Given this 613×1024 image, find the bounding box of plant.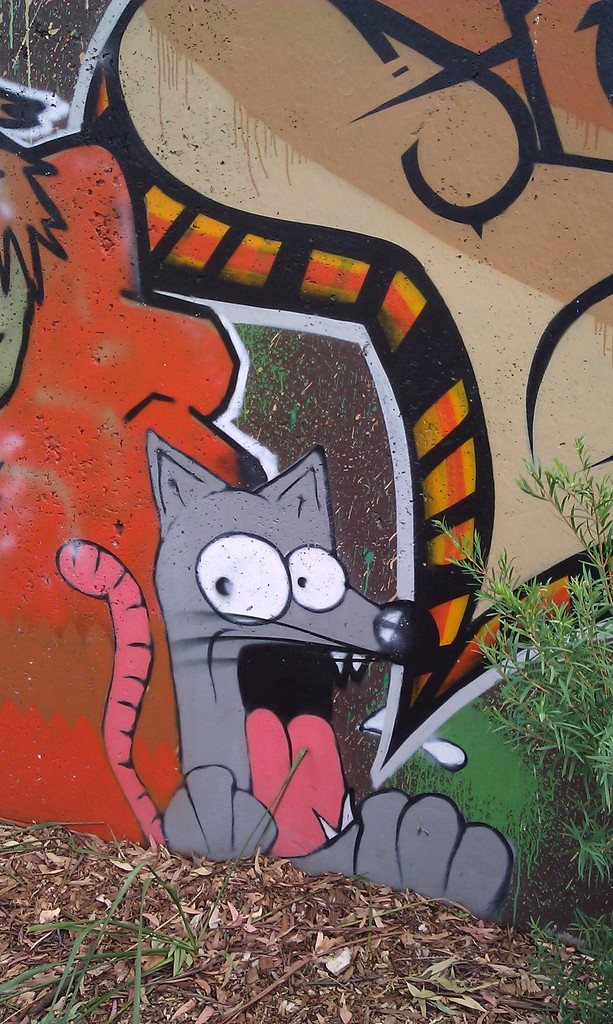
bbox=(0, 842, 211, 1023).
